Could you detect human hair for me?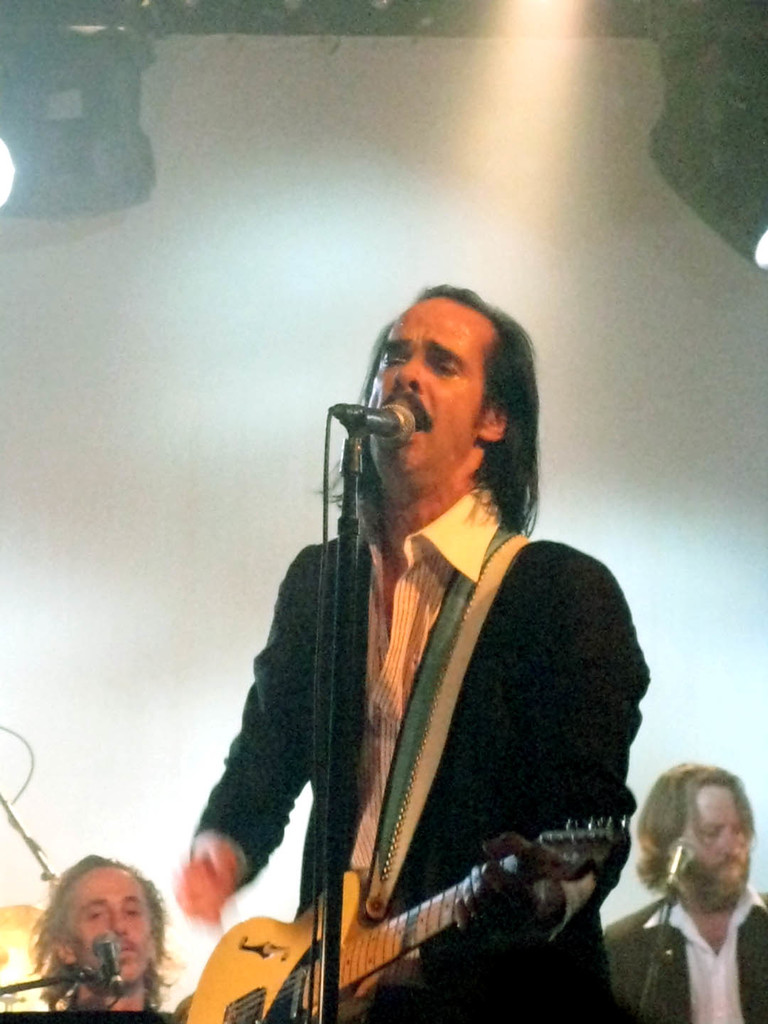
Detection result: <region>356, 277, 535, 545</region>.
